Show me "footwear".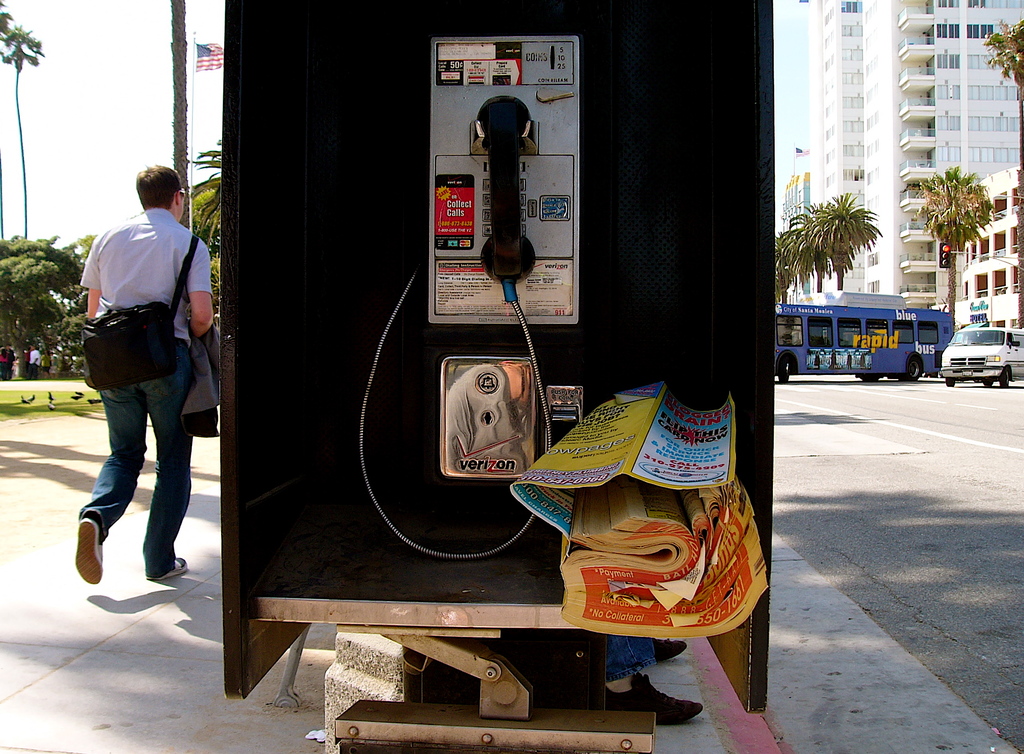
"footwear" is here: bbox(648, 637, 687, 664).
